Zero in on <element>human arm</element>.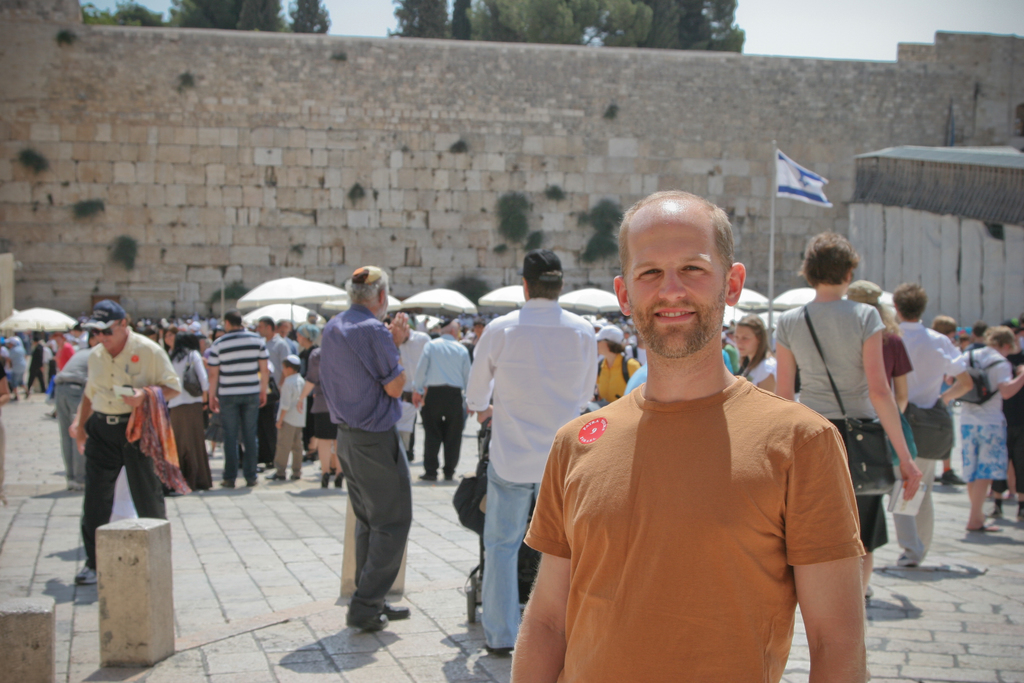
Zeroed in: crop(937, 330, 977, 407).
